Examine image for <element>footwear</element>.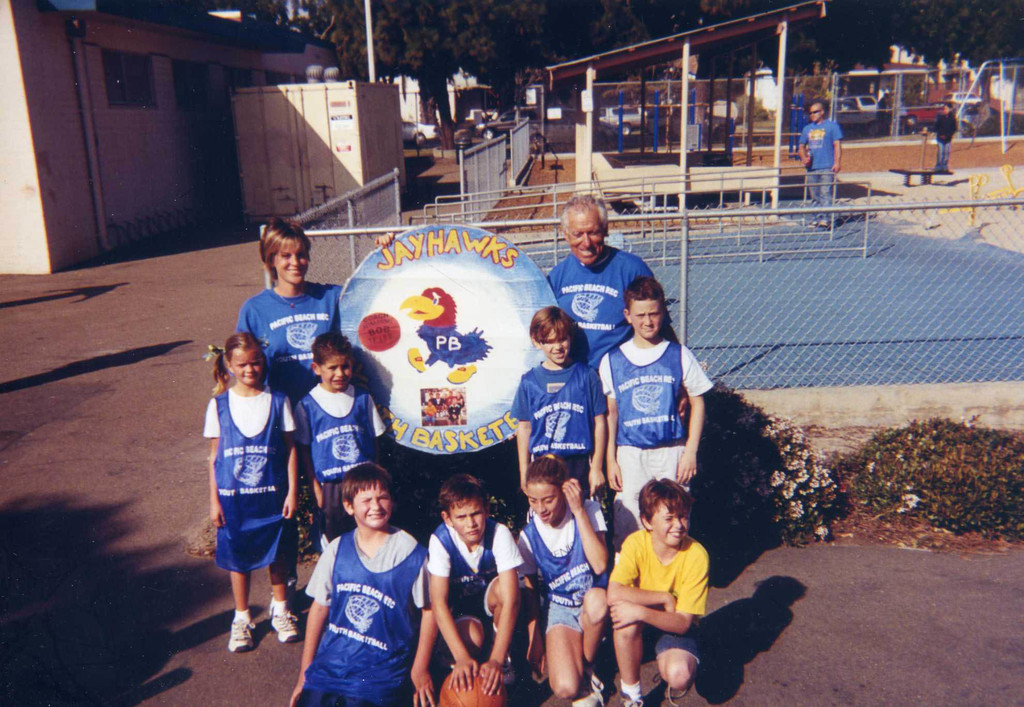
Examination result: <region>268, 604, 305, 641</region>.
